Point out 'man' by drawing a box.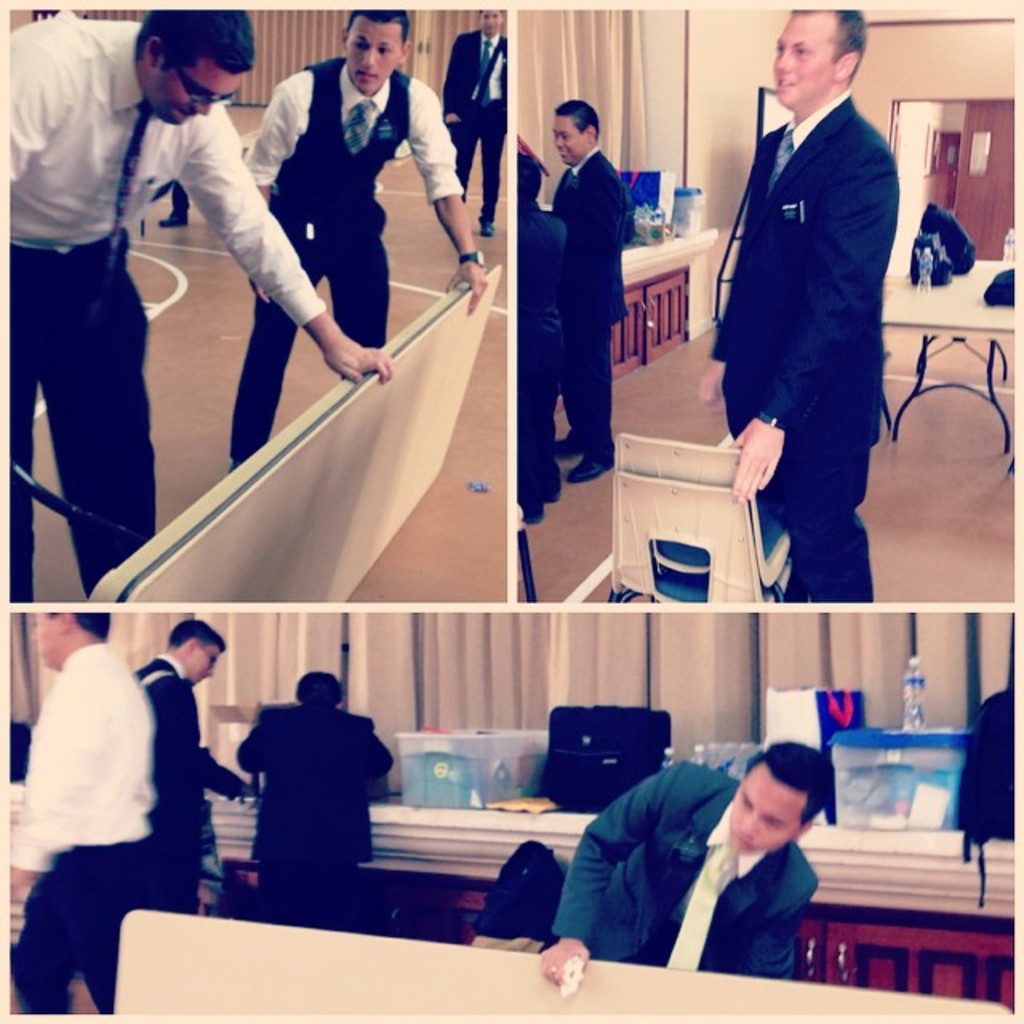
<box>5,614,162,1019</box>.
